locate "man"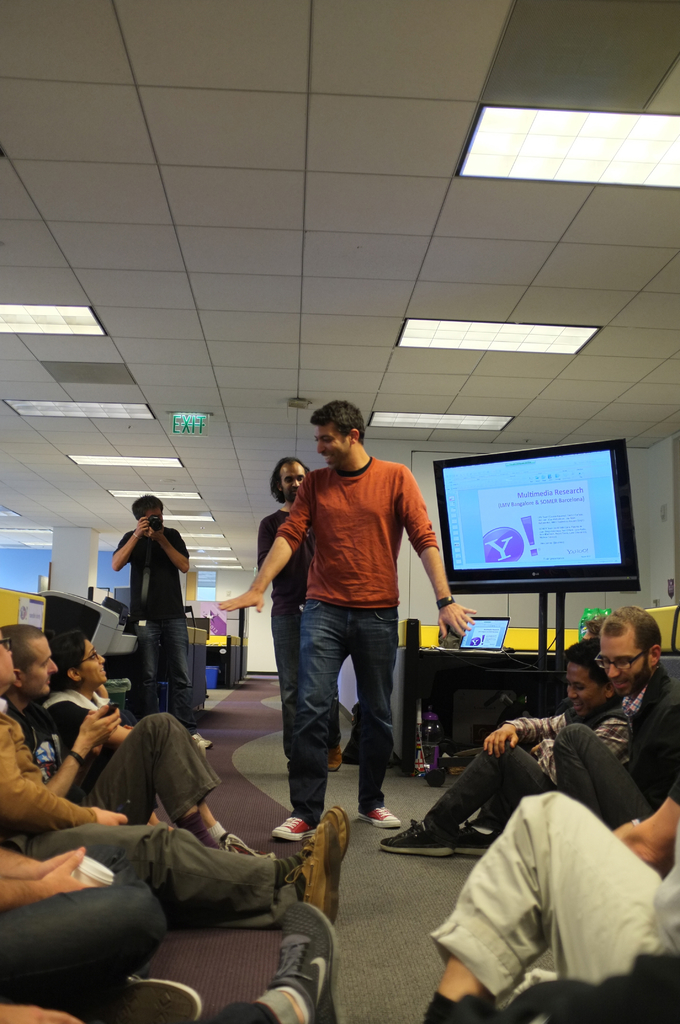
(99, 505, 210, 735)
